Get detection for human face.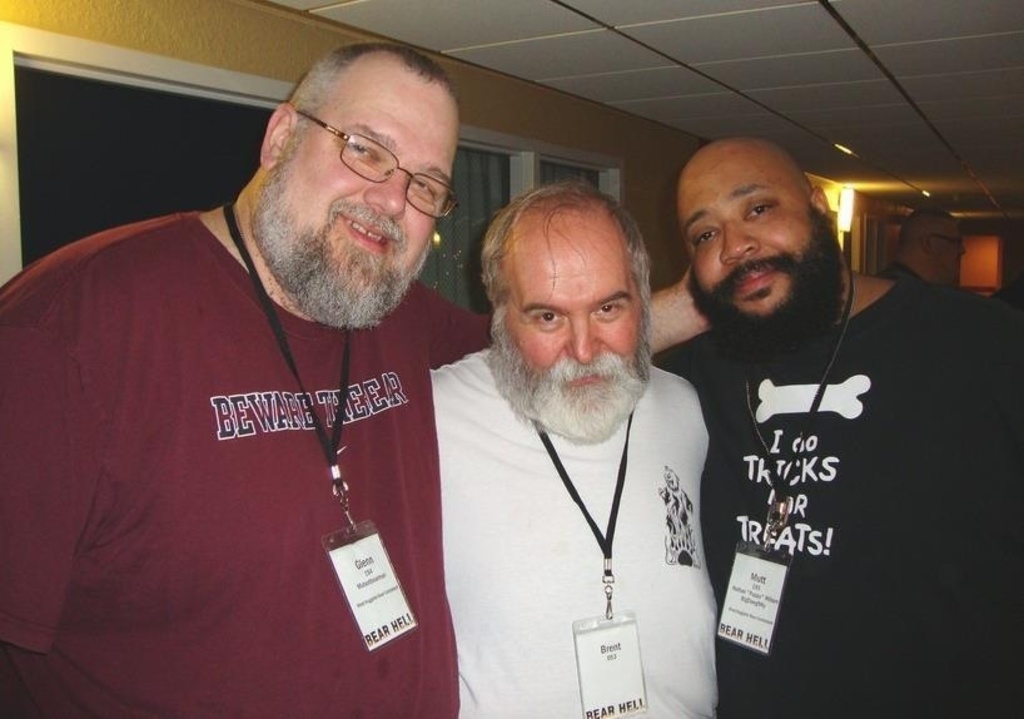
Detection: pyautogui.locateOnScreen(939, 223, 969, 292).
